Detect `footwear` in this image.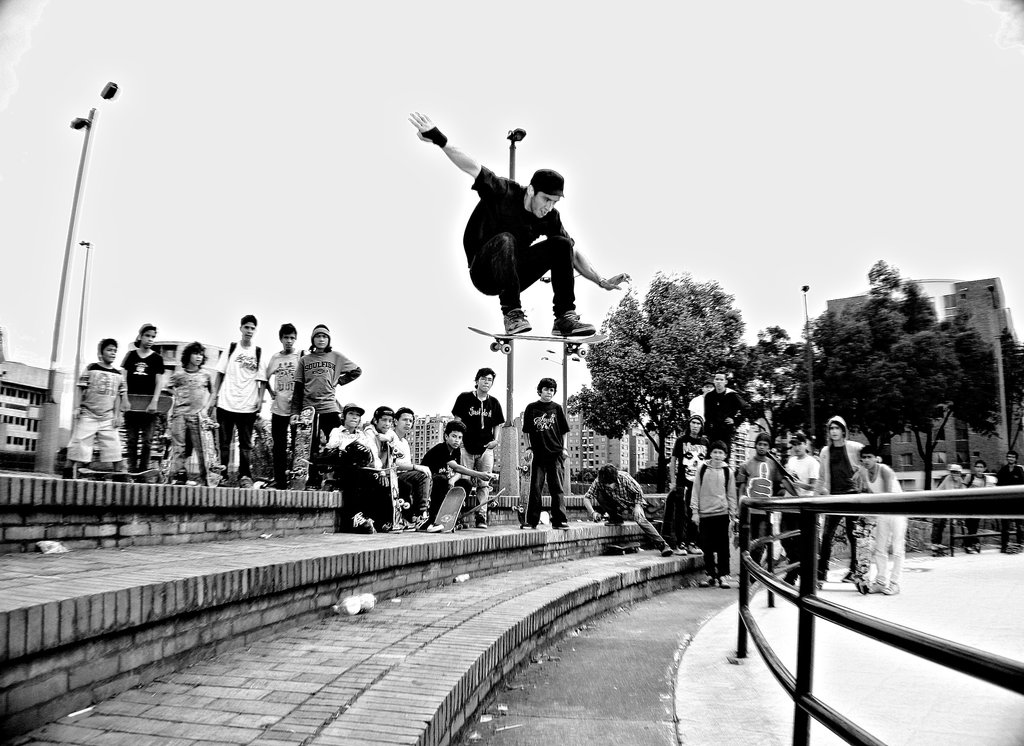
Detection: select_region(553, 305, 601, 339).
